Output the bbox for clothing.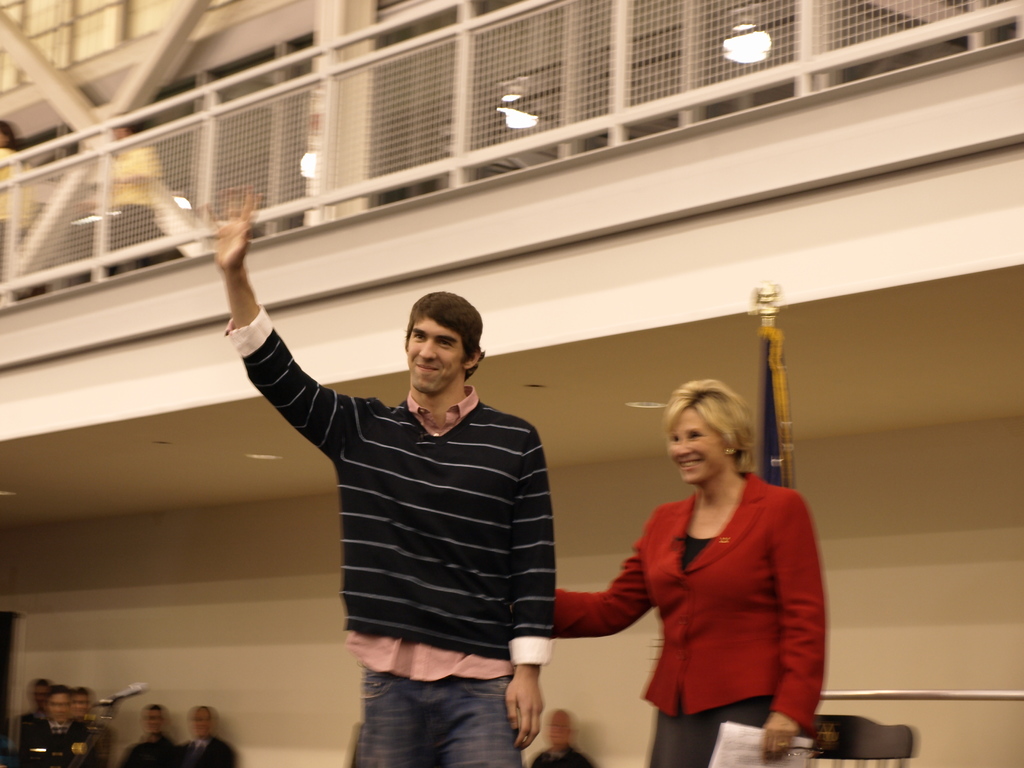
{"left": 104, "top": 154, "right": 168, "bottom": 278}.
